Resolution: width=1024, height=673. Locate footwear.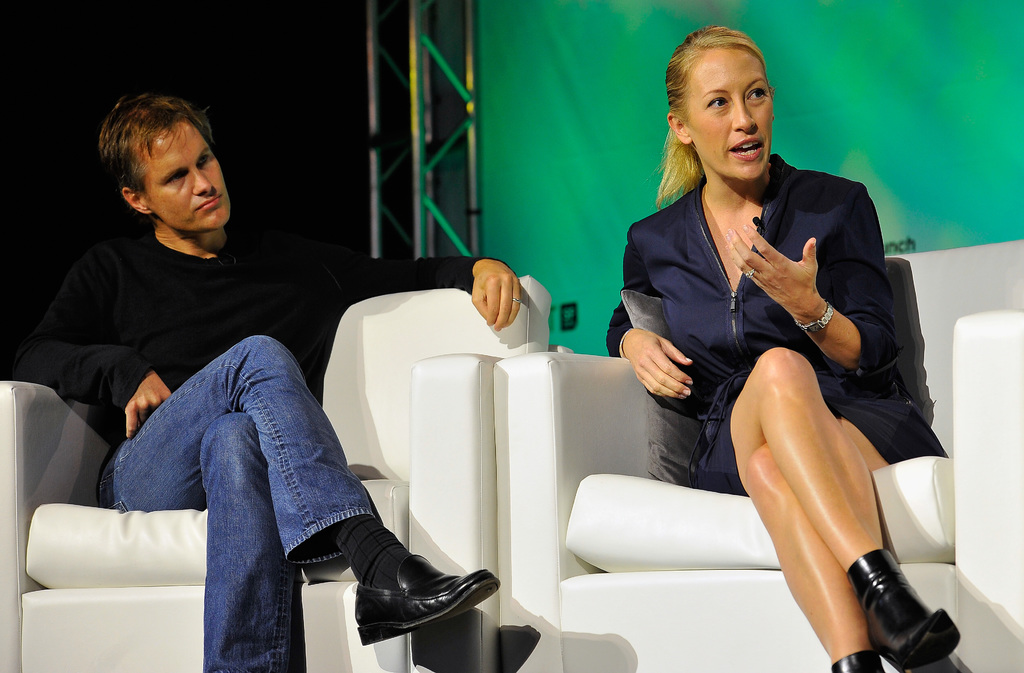
left=337, top=545, right=486, bottom=644.
